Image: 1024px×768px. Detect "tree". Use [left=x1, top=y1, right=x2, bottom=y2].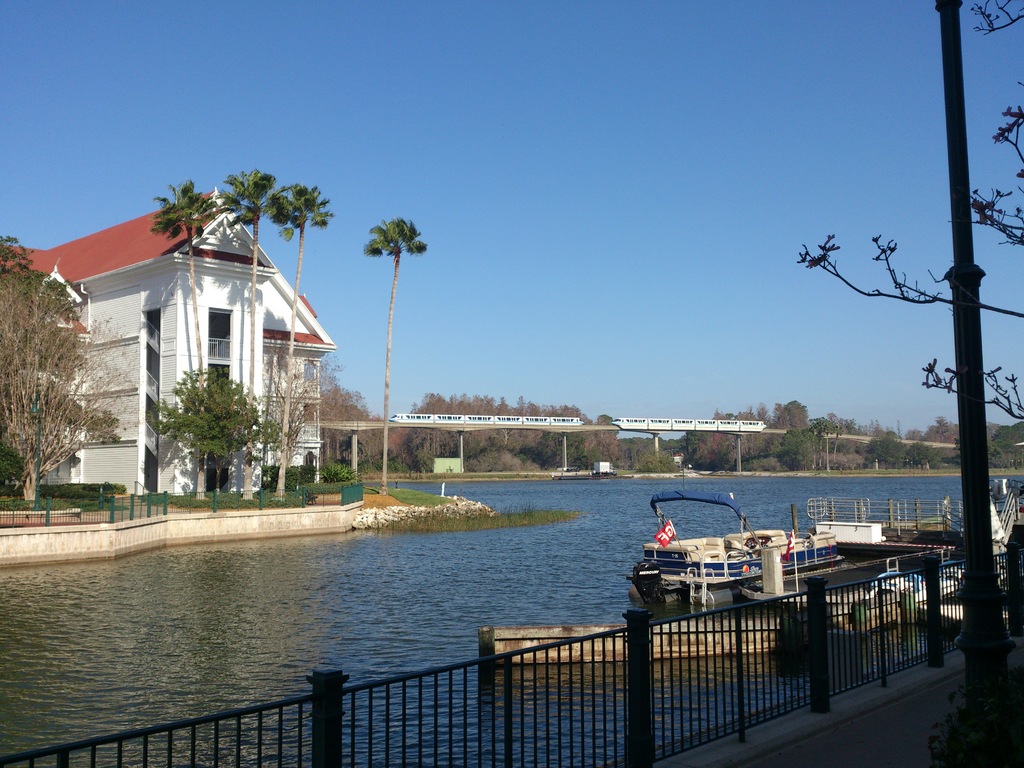
[left=314, top=380, right=415, bottom=474].
